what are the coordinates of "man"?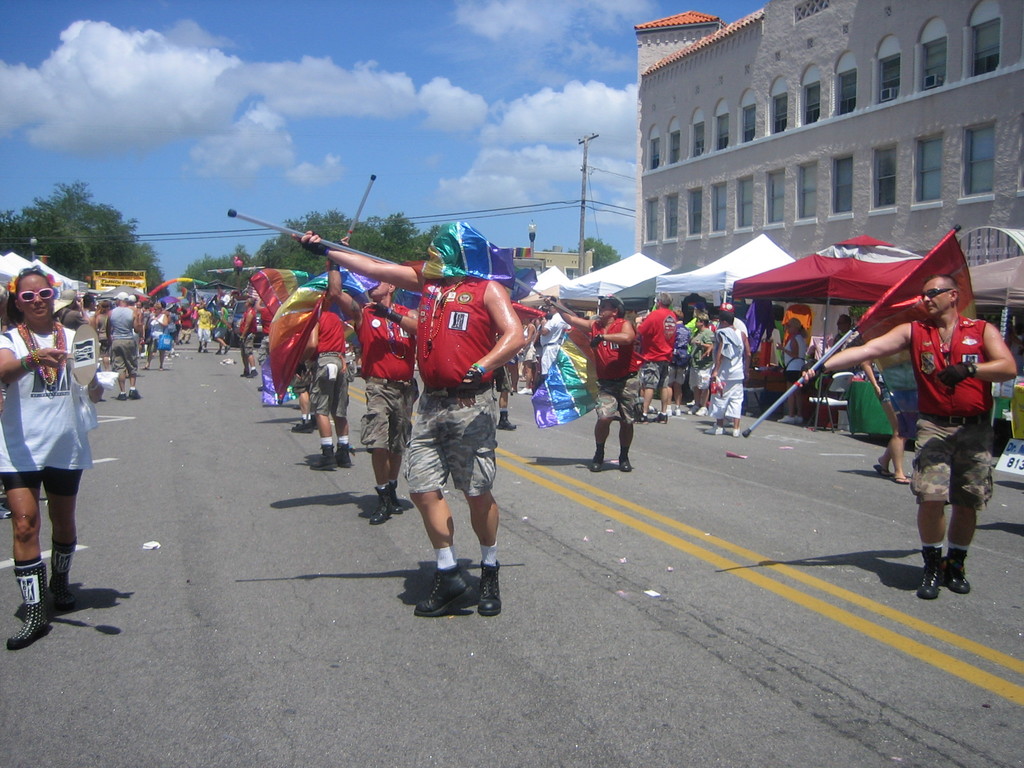
635/295/676/423.
